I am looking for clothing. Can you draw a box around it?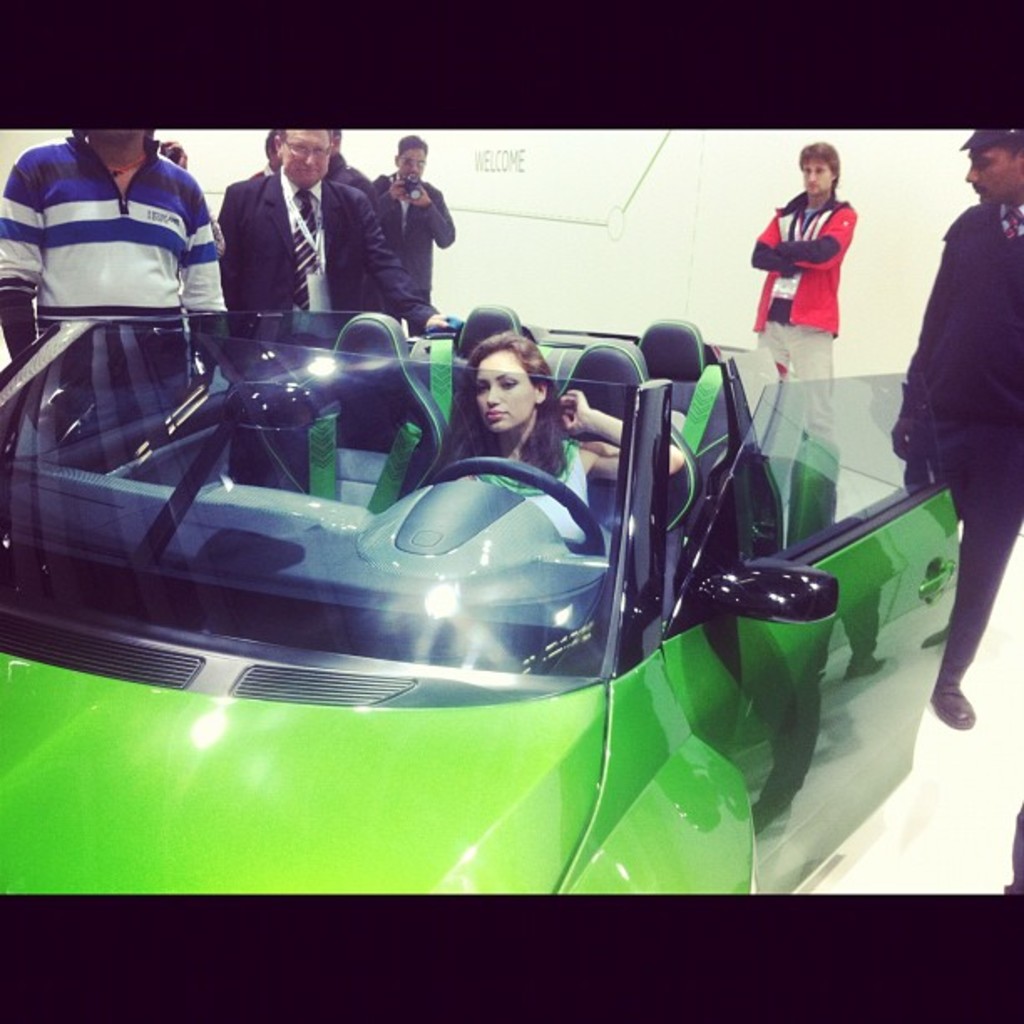
Sure, the bounding box is 453 402 587 550.
